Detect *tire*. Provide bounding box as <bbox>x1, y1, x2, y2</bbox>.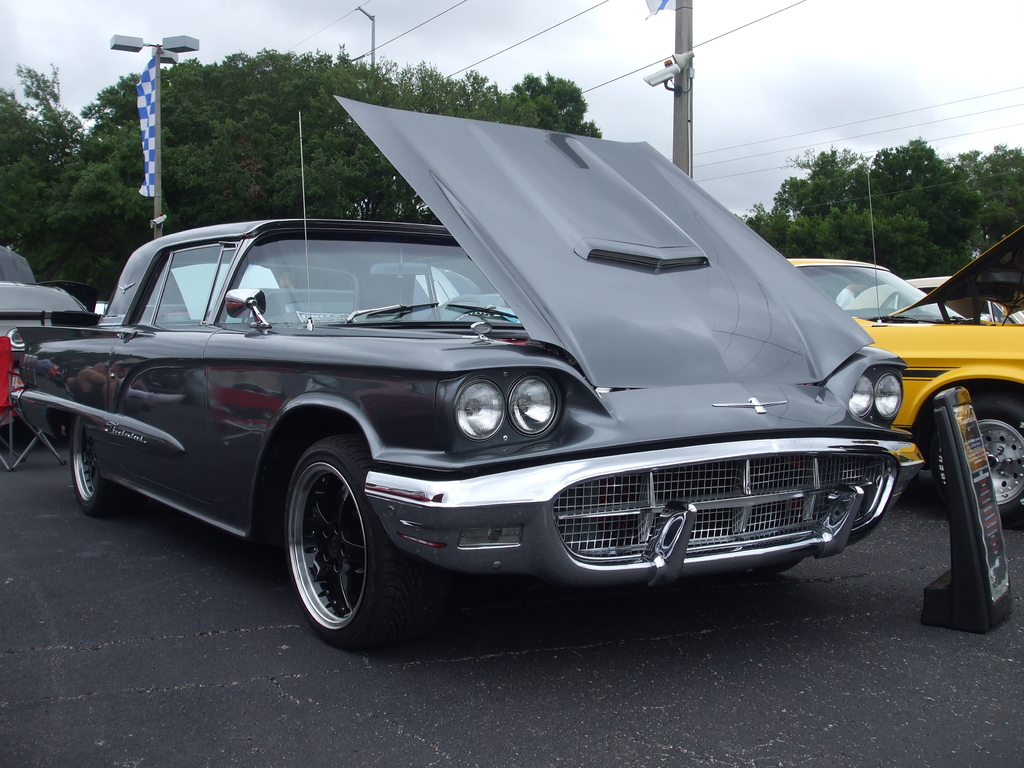
<bbox>72, 415, 129, 515</bbox>.
